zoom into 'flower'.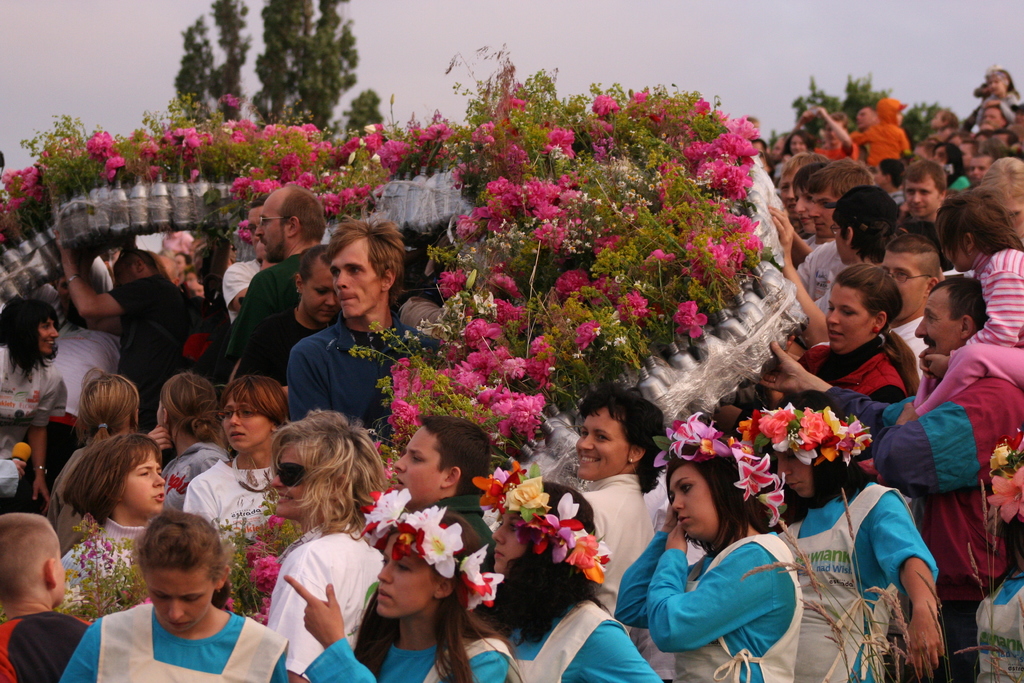
Zoom target: 983:466:1023:525.
